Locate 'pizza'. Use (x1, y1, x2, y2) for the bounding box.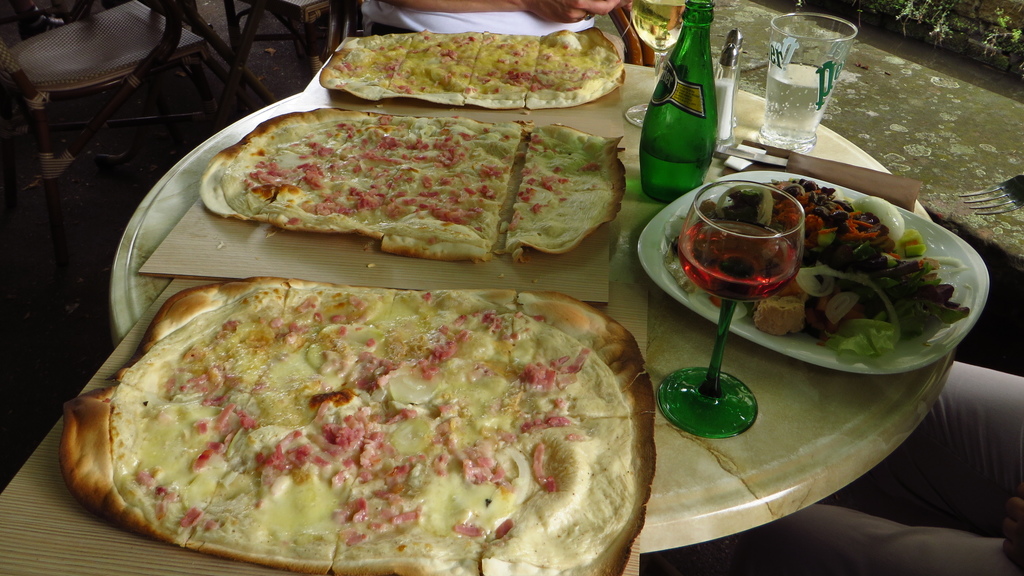
(316, 26, 625, 104).
